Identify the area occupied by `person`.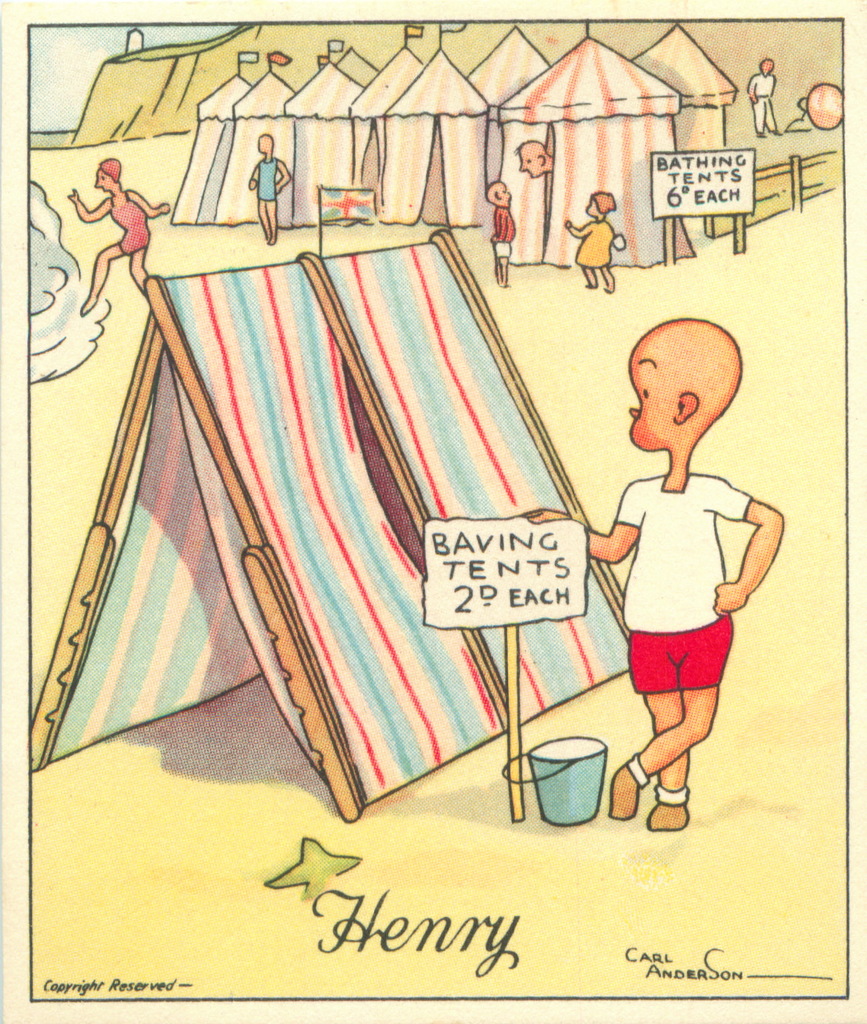
Area: rect(587, 307, 788, 838).
